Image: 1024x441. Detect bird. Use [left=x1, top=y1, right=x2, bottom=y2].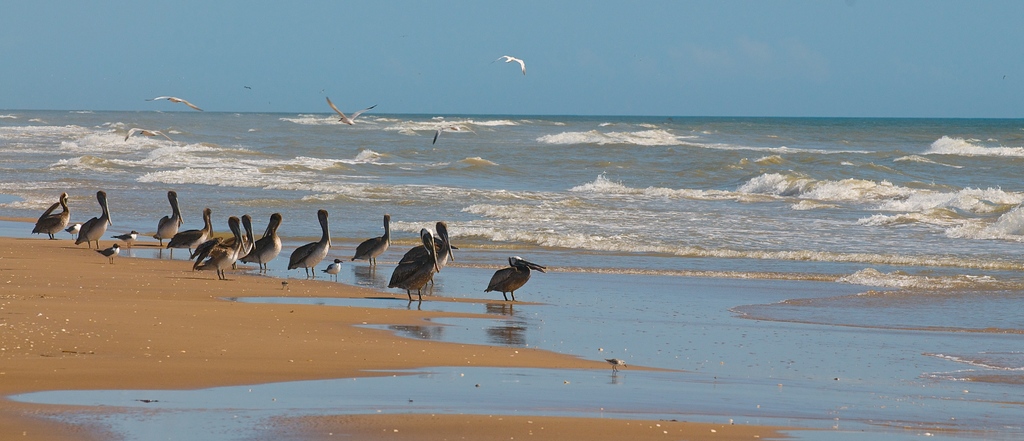
[left=125, top=126, right=173, bottom=142].
